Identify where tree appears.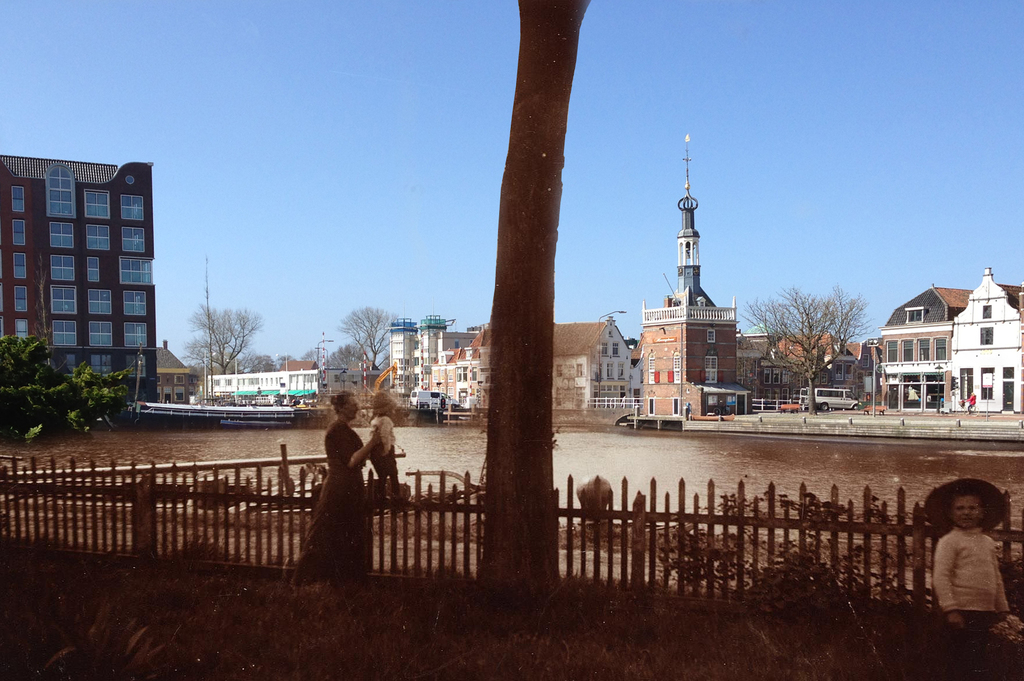
Appears at (x1=0, y1=332, x2=141, y2=439).
